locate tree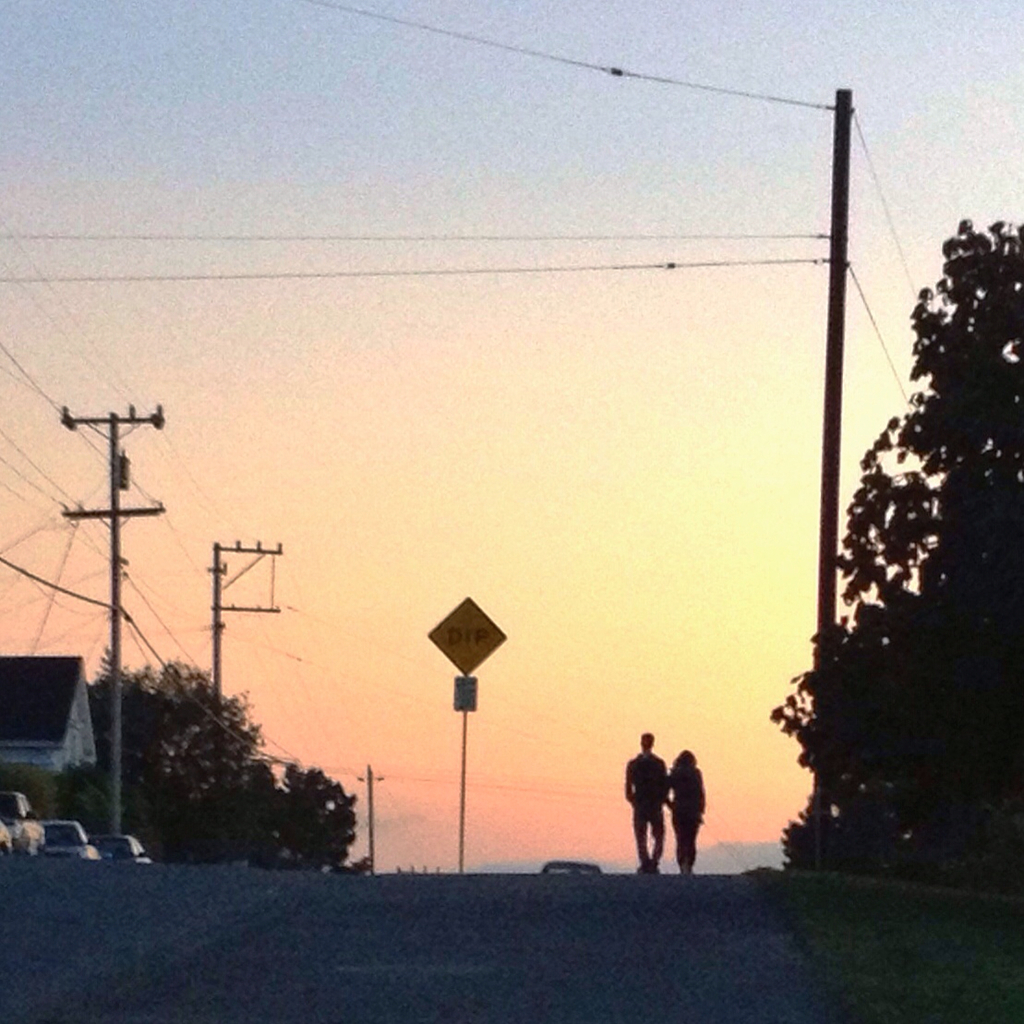
Rect(87, 648, 307, 882)
